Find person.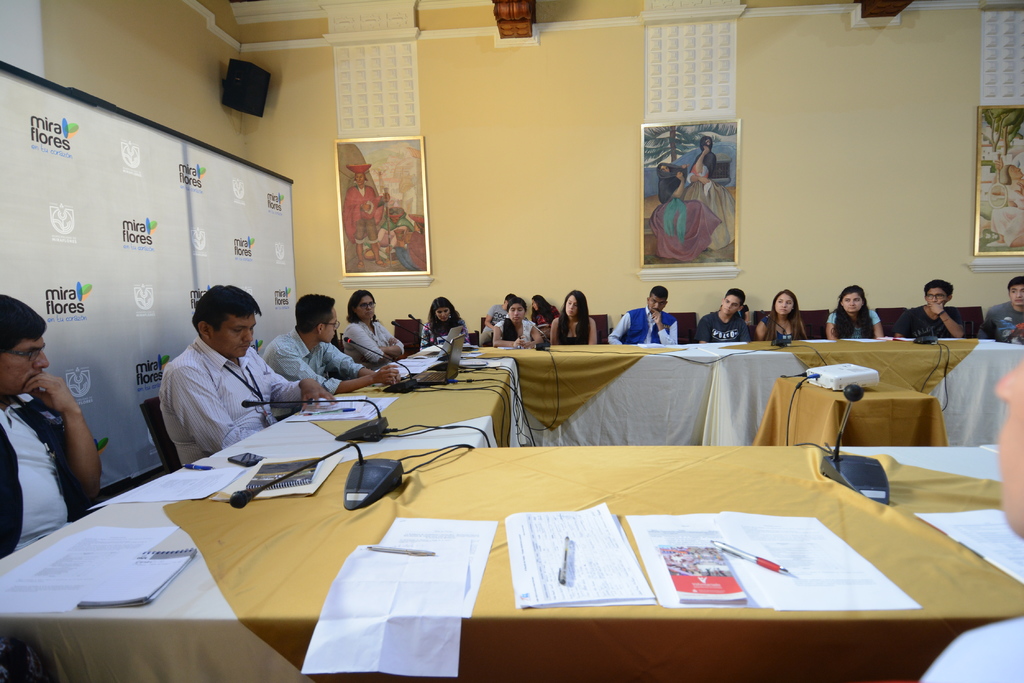
346:289:406:368.
